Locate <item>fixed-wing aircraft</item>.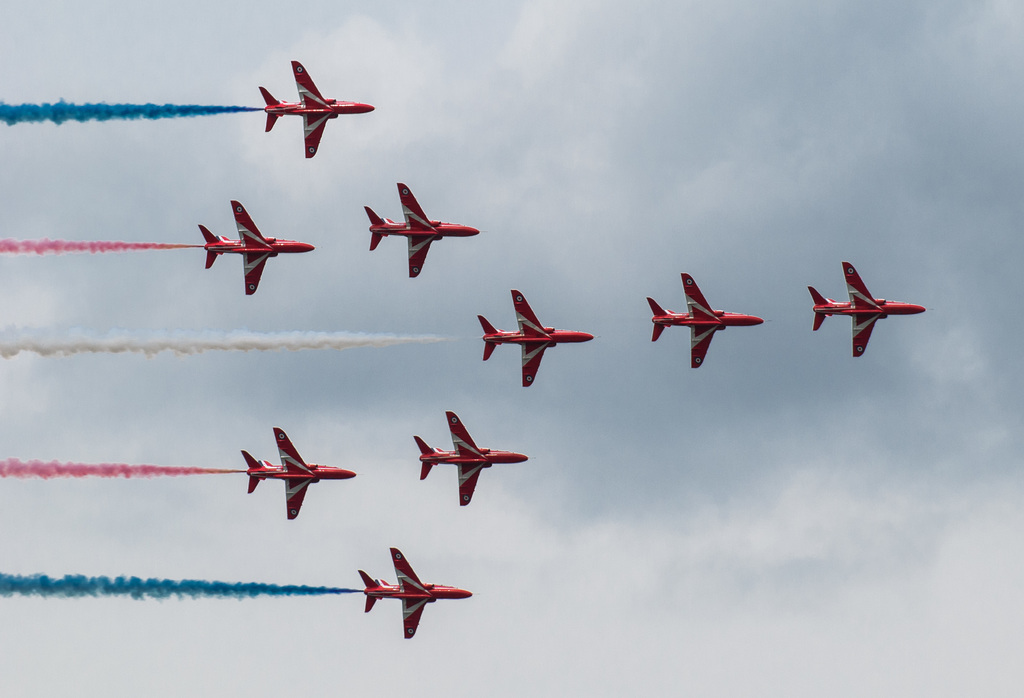
Bounding box: [x1=476, y1=291, x2=596, y2=391].
